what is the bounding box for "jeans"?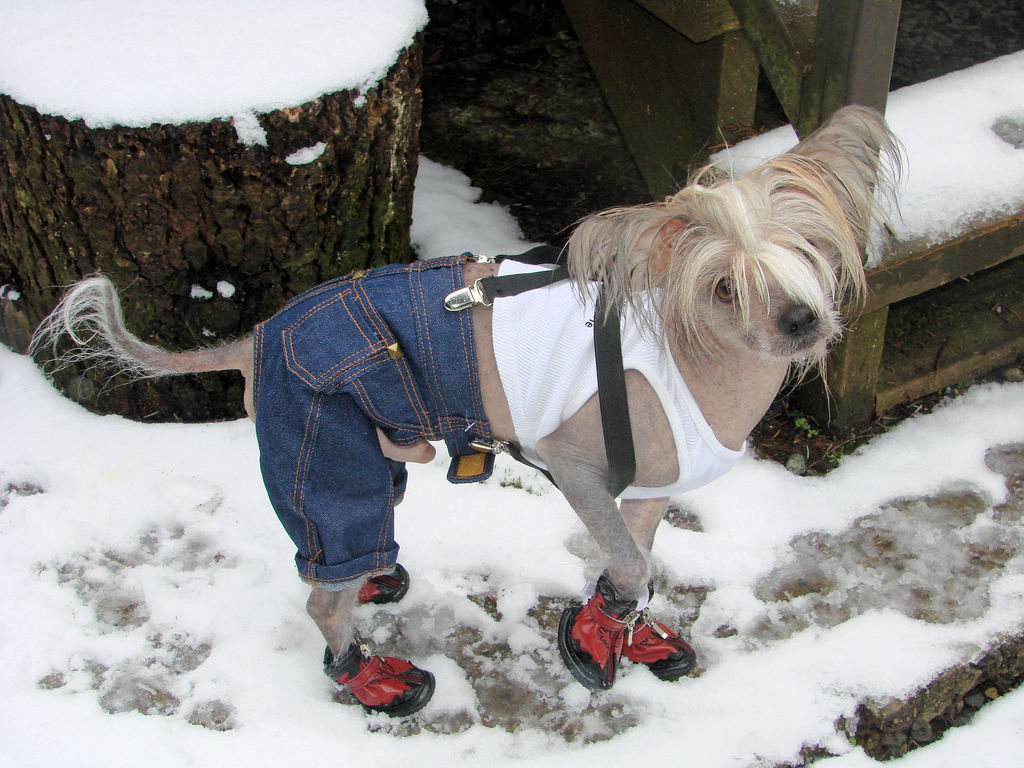
<box>246,249,508,586</box>.
